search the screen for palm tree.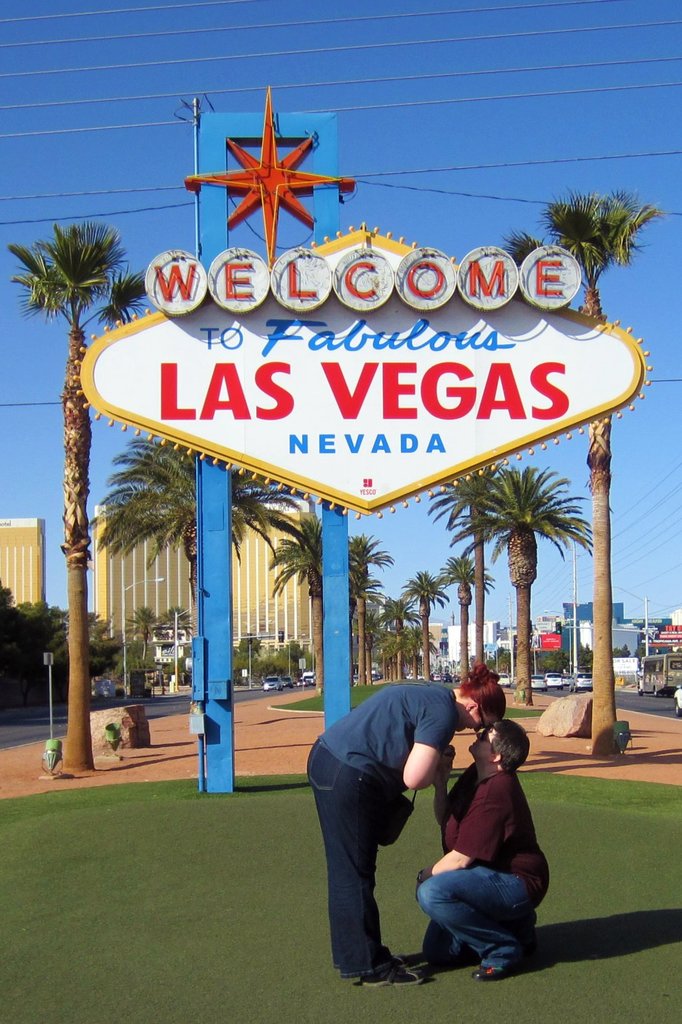
Found at pyautogui.locateOnScreen(434, 472, 497, 687).
